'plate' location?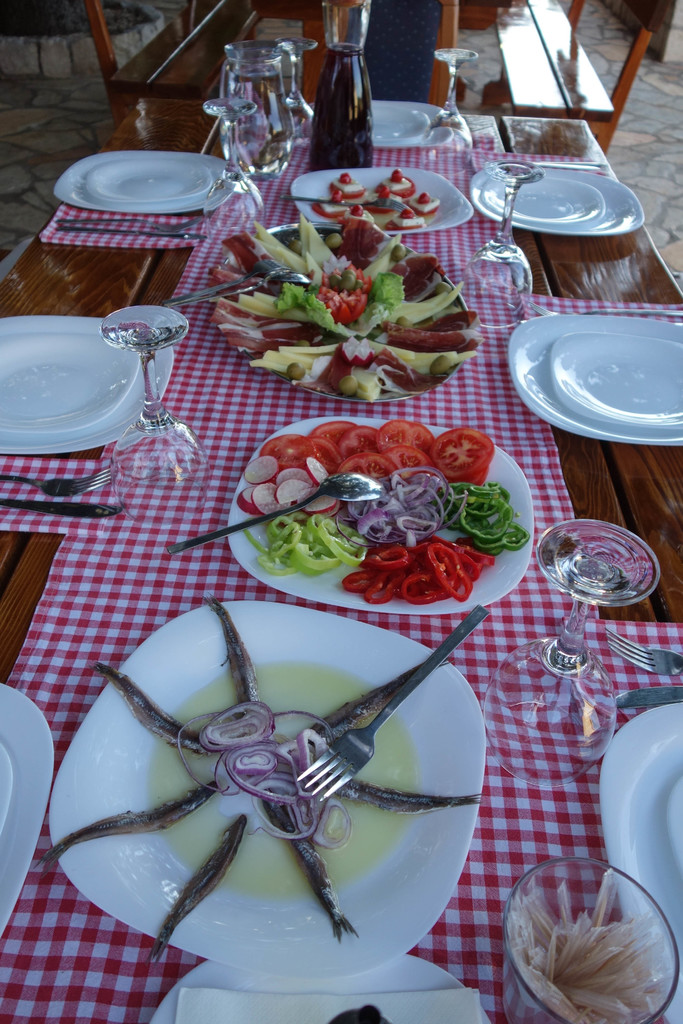
0/684/63/944
